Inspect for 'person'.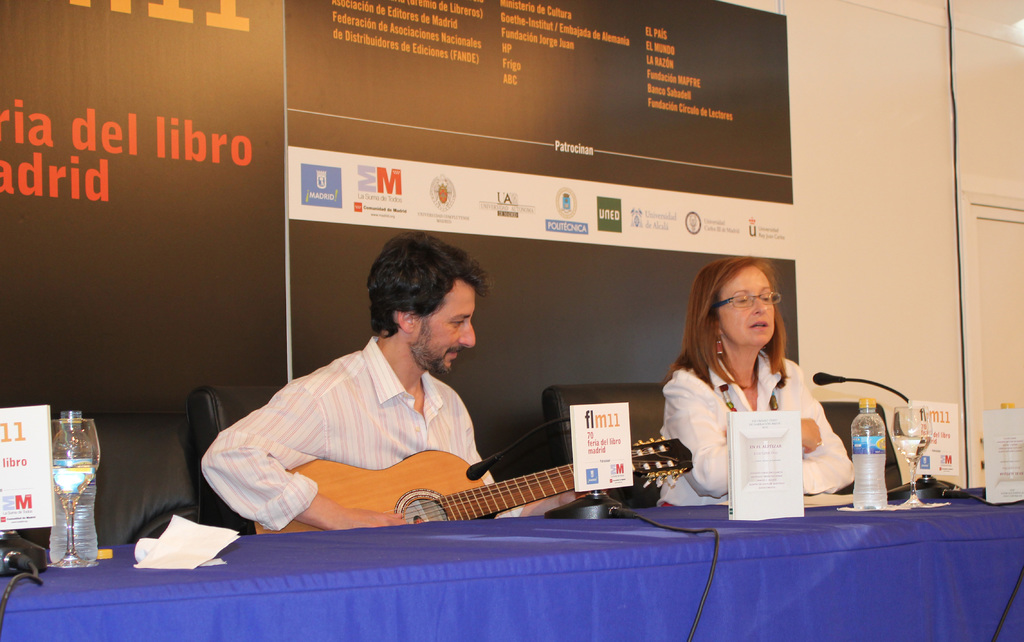
Inspection: x1=654 y1=250 x2=855 y2=506.
